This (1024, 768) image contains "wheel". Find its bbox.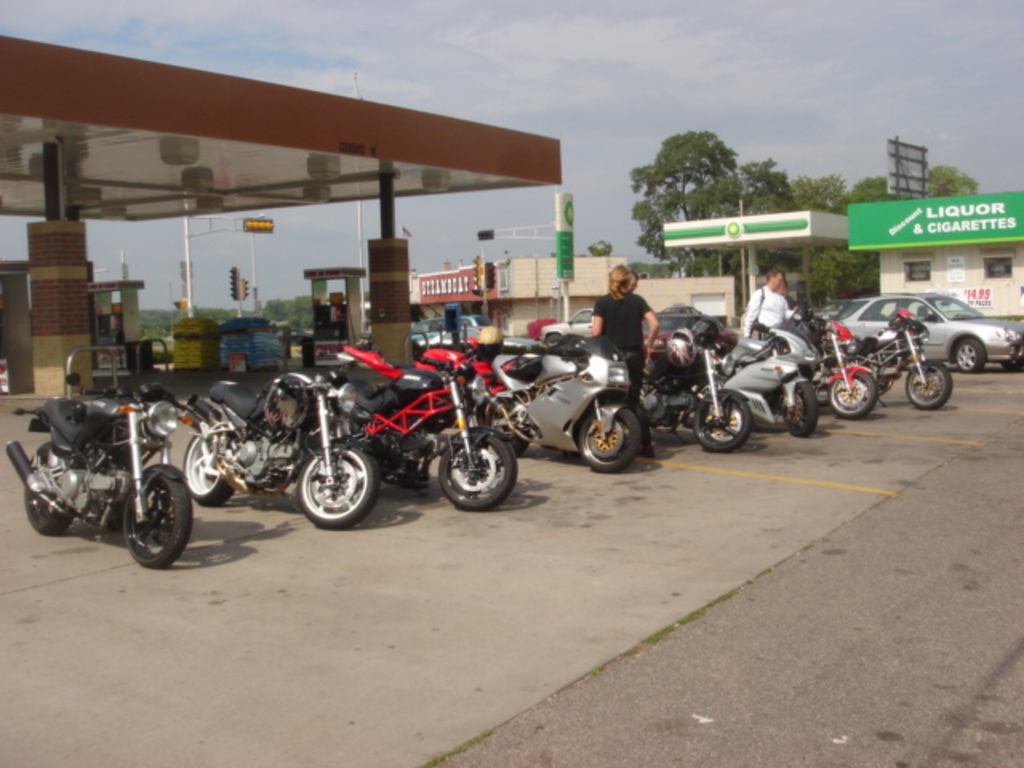
957/339/986/378.
